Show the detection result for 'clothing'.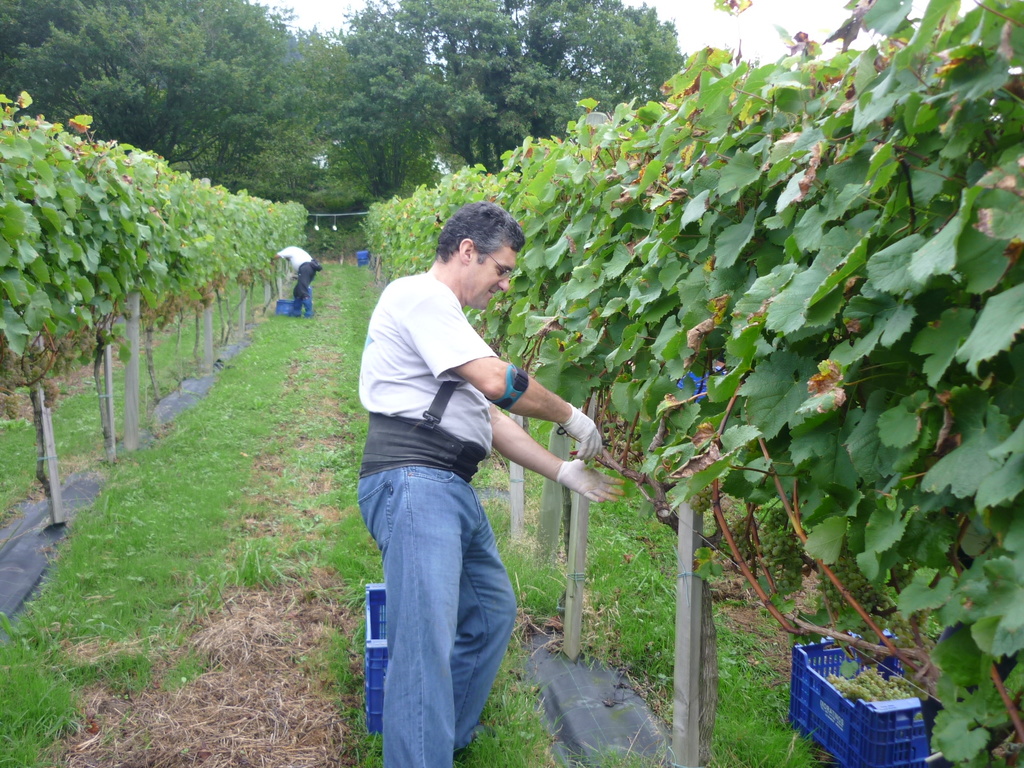
350 239 579 748.
